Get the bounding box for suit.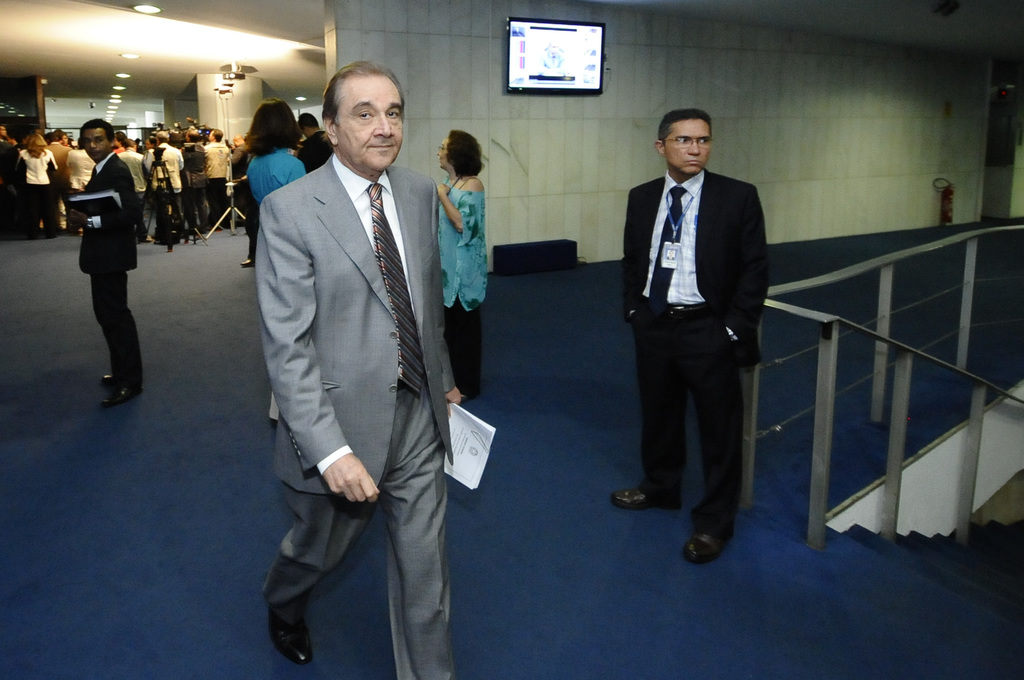
bbox=[624, 172, 767, 534].
